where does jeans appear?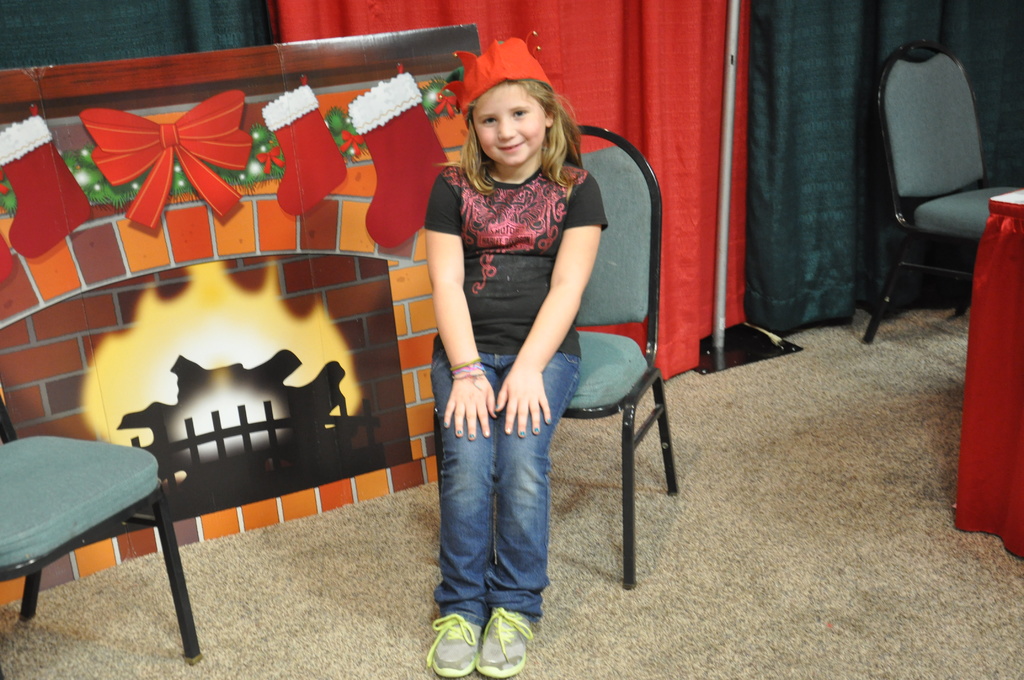
Appears at 429,352,584,626.
